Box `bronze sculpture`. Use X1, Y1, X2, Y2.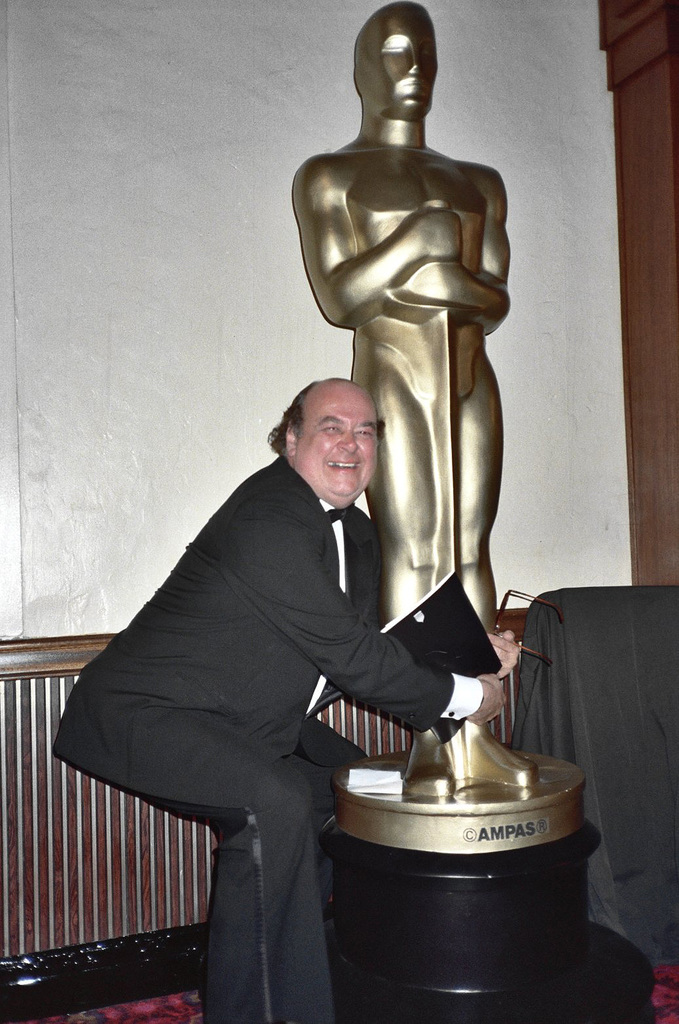
297, 3, 593, 852.
